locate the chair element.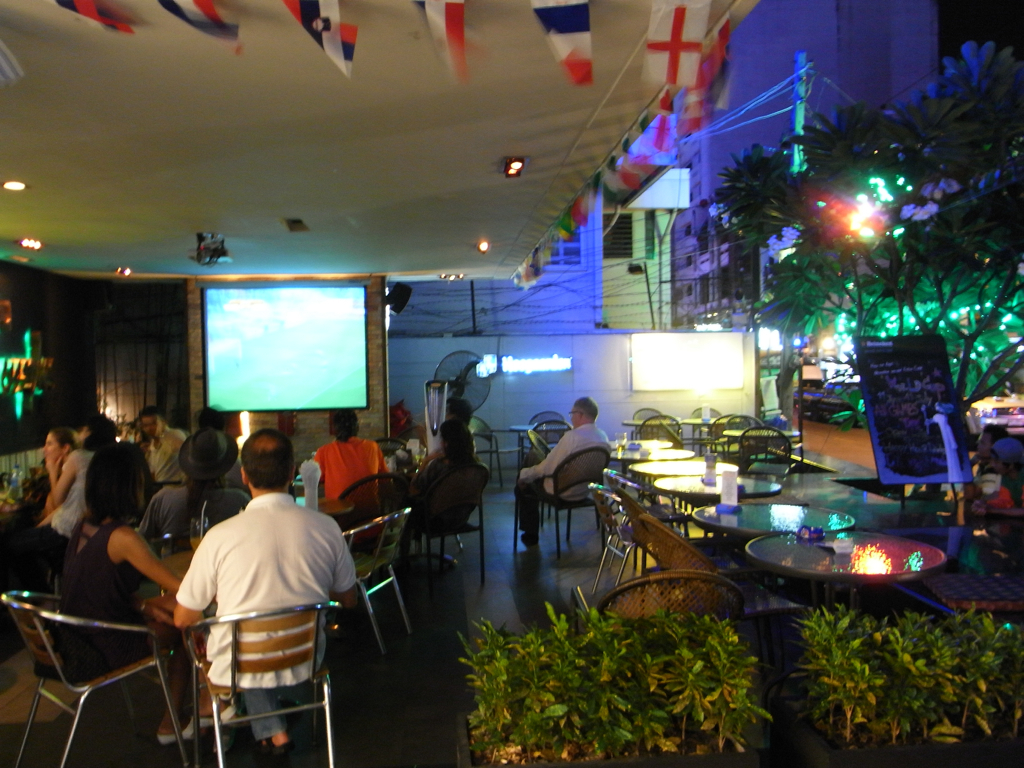
Element bbox: 470 413 505 487.
